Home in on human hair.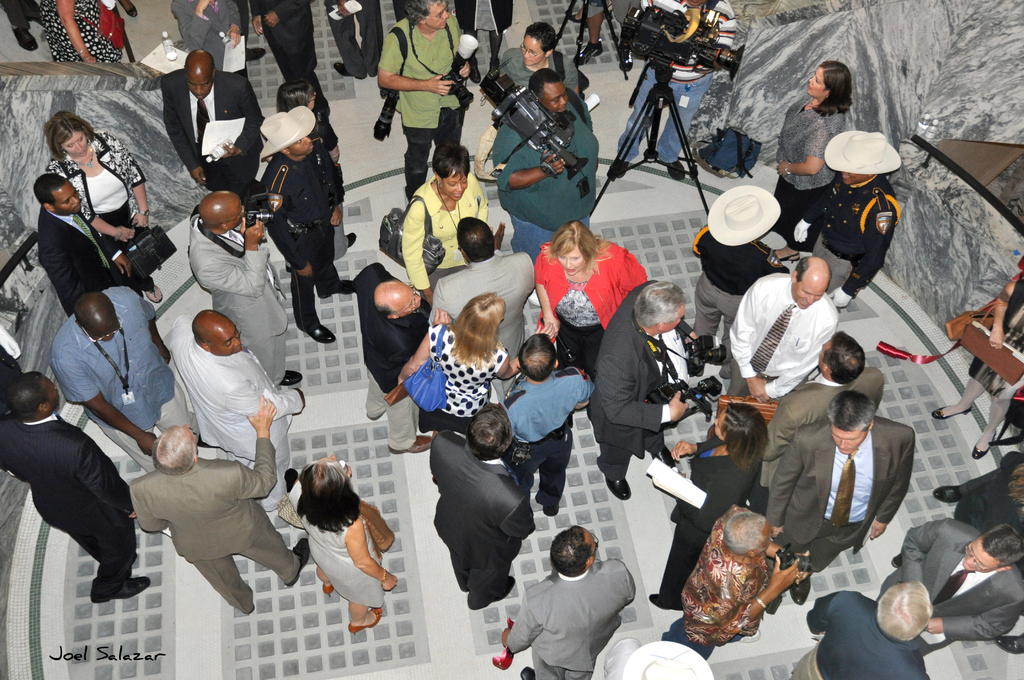
Homed in at <box>795,257,809,286</box>.
